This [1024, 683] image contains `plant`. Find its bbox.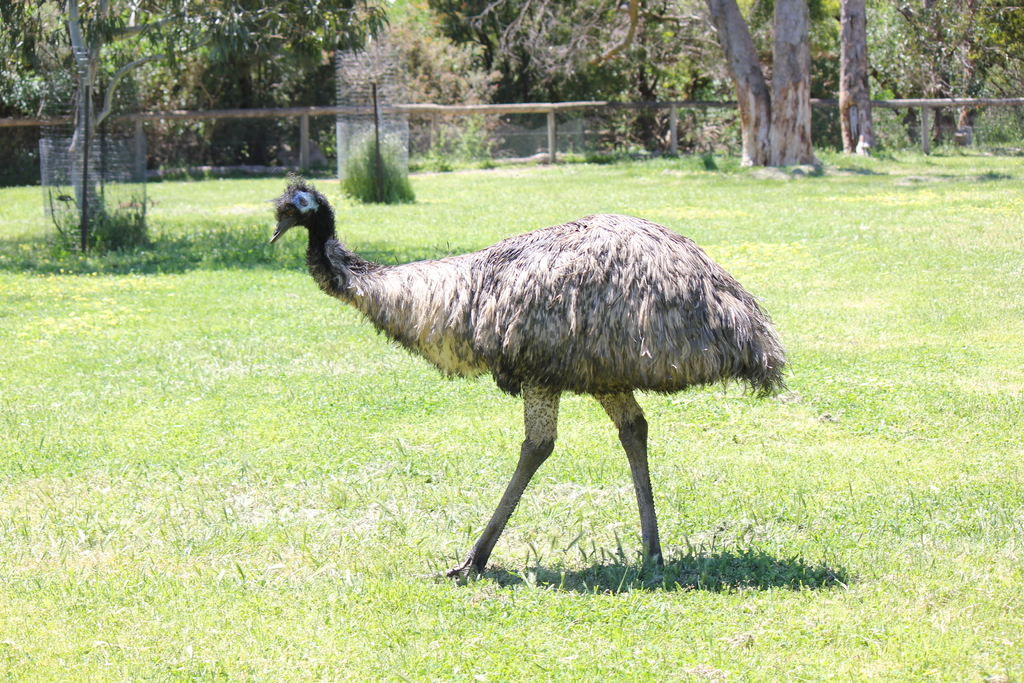
{"left": 333, "top": 131, "right": 414, "bottom": 202}.
